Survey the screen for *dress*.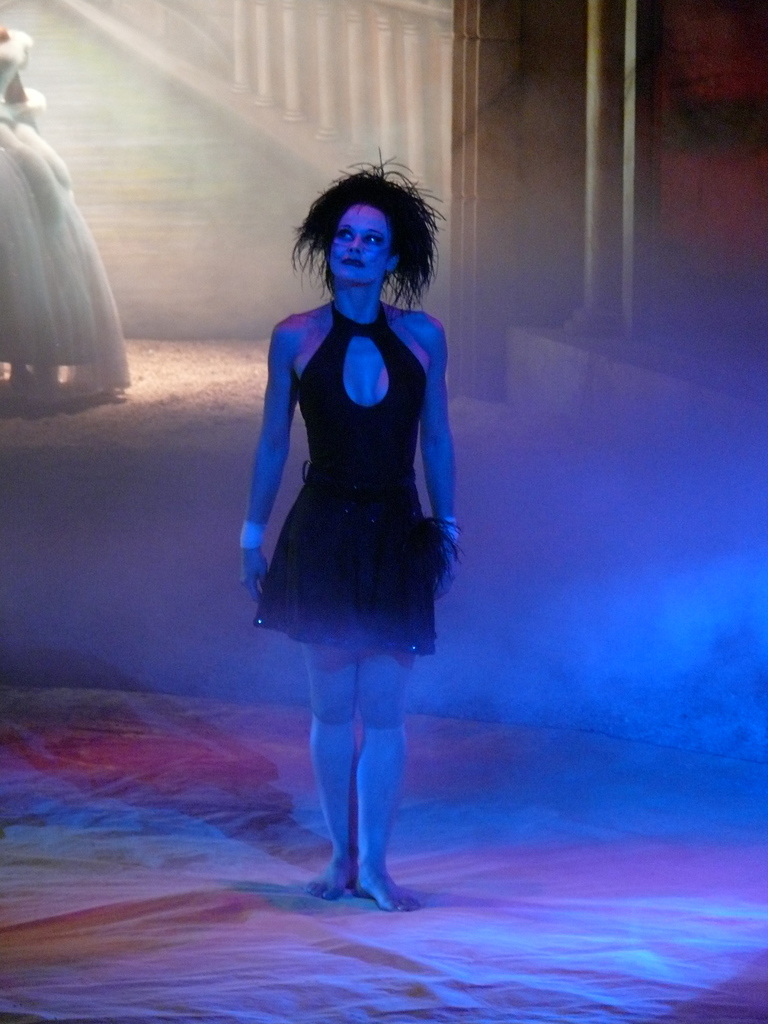
Survey found: x1=250, y1=302, x2=442, y2=653.
